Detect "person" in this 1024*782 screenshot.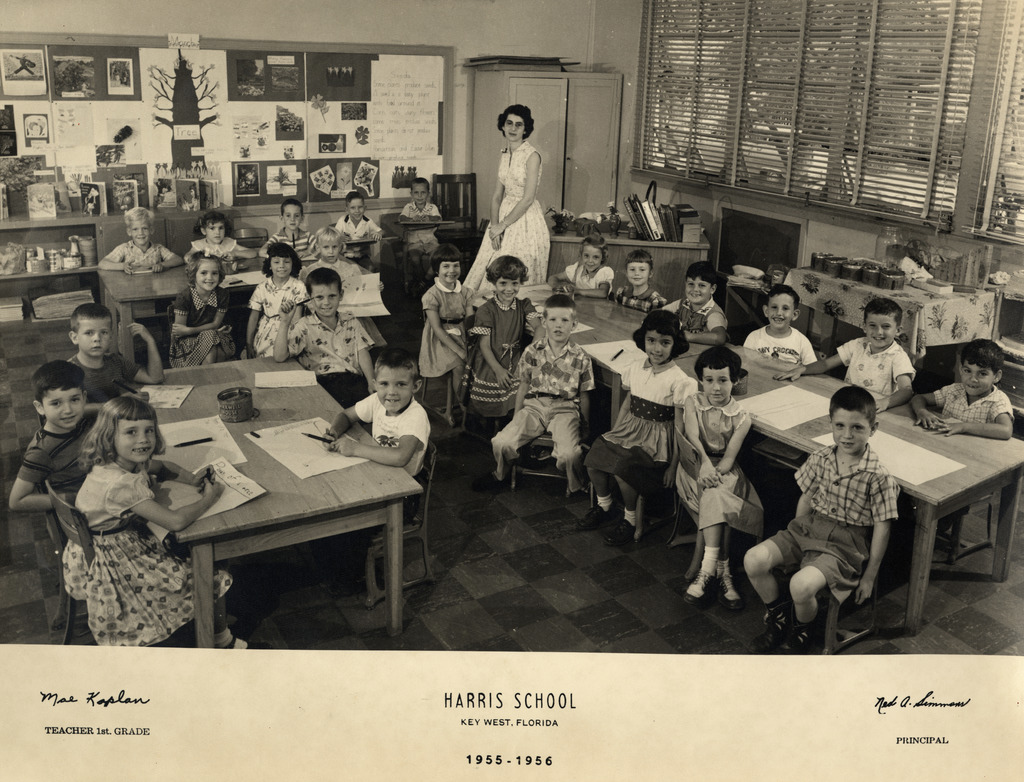
Detection: rect(774, 297, 915, 414).
